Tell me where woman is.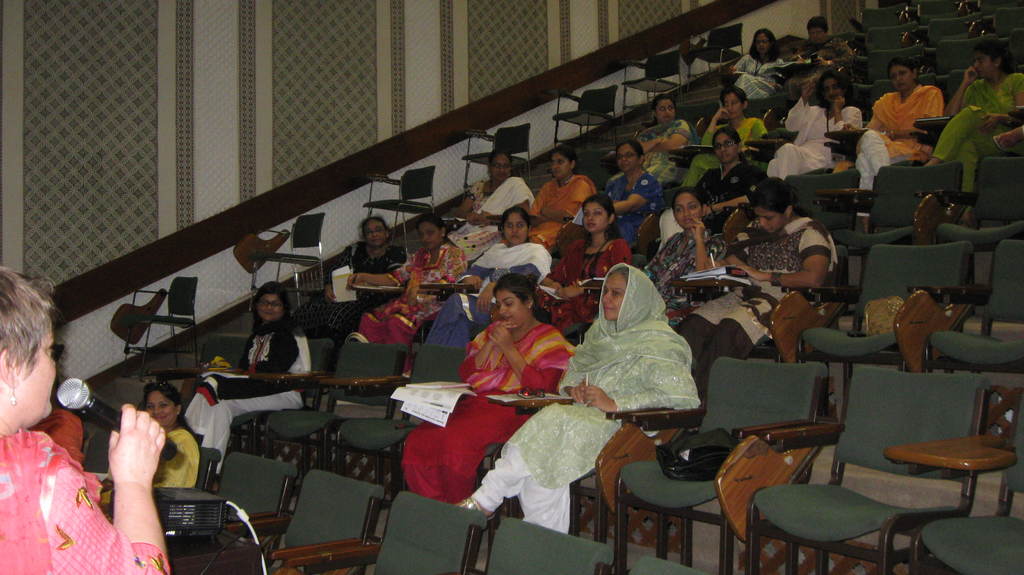
woman is at (left=641, top=188, right=726, bottom=329).
